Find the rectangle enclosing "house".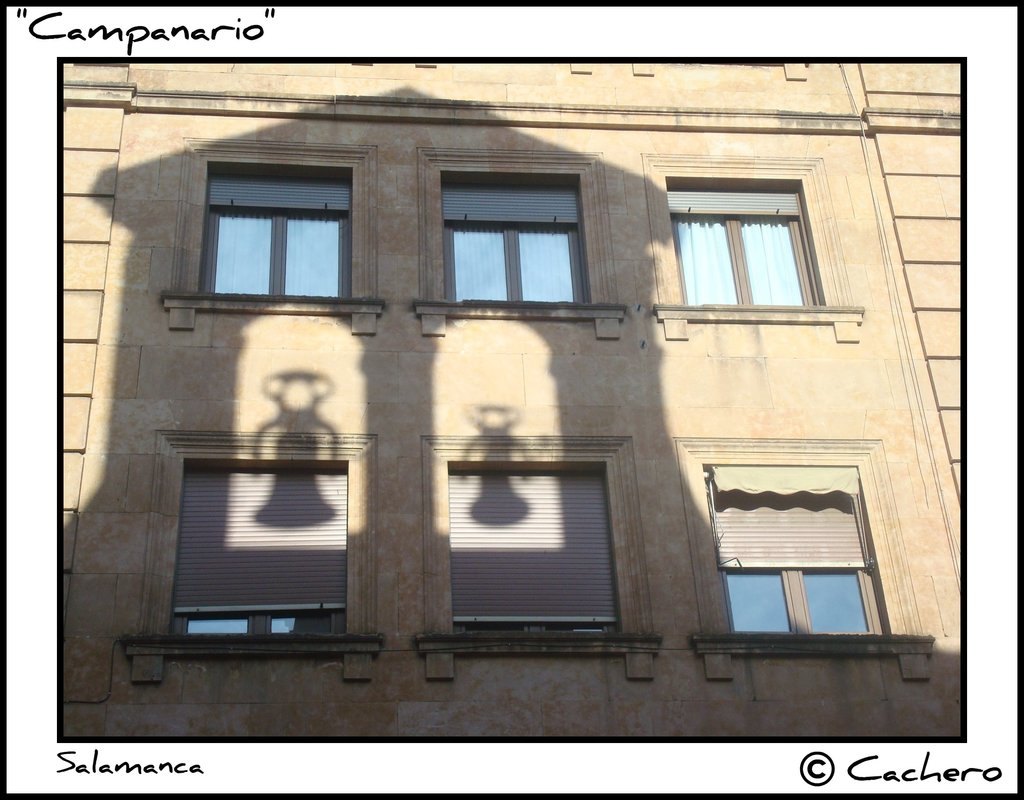
pyautogui.locateOnScreen(55, 56, 963, 738).
